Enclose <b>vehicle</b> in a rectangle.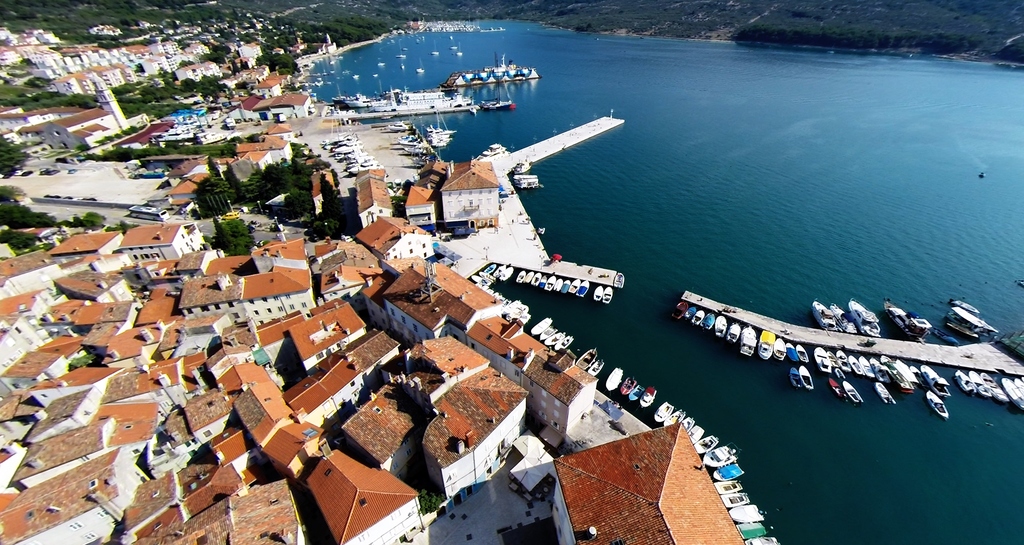
786, 365, 803, 393.
